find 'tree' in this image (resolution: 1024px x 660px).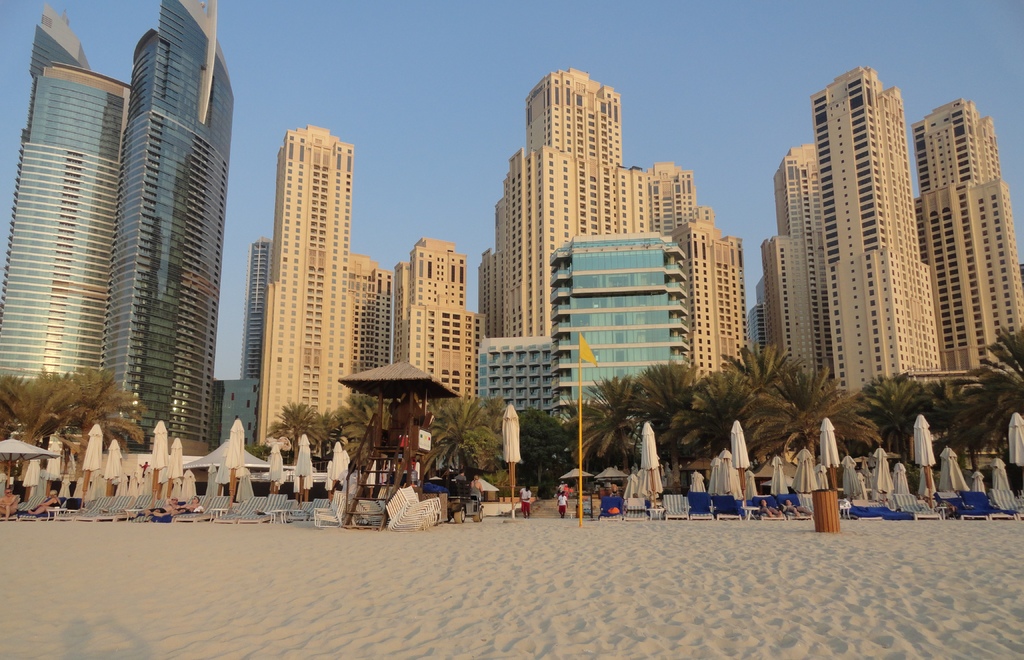
l=481, t=391, r=508, b=450.
